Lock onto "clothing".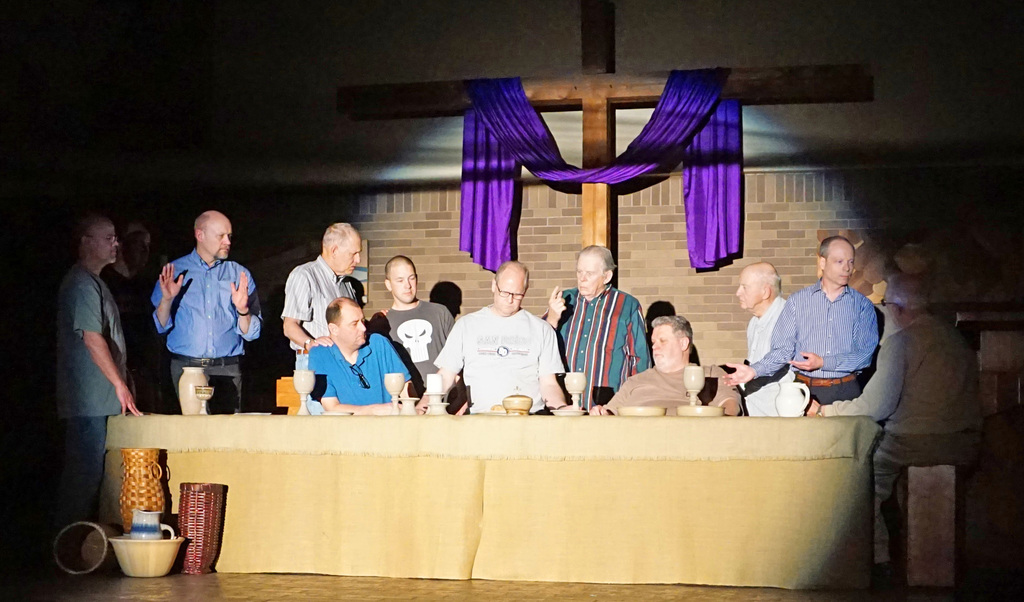
Locked: x1=442, y1=287, x2=562, y2=416.
